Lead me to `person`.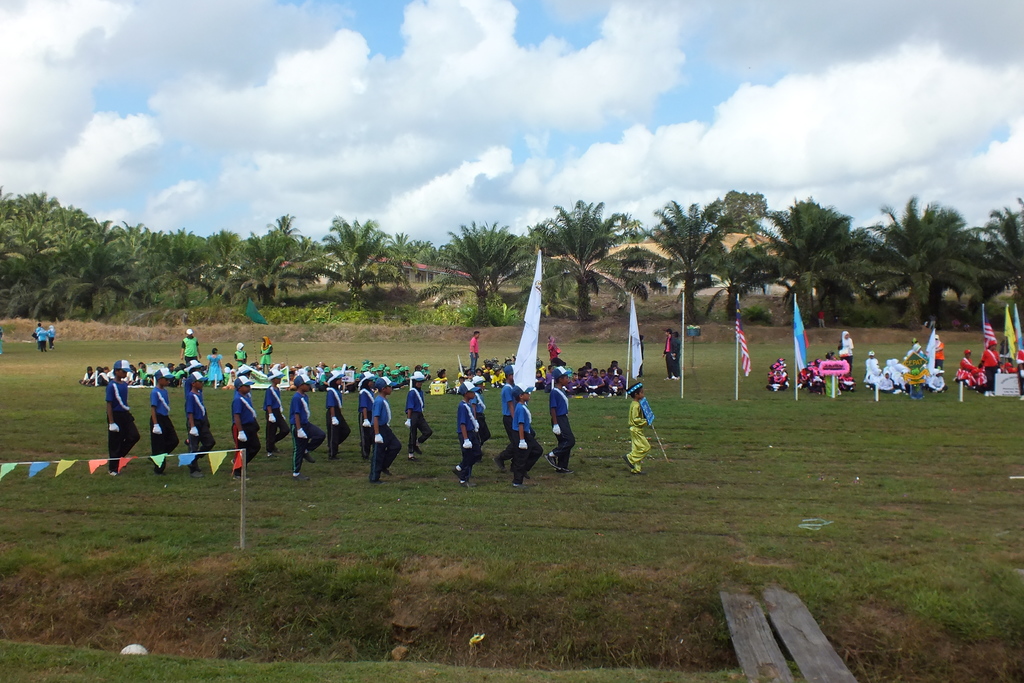
Lead to locate(929, 333, 946, 372).
